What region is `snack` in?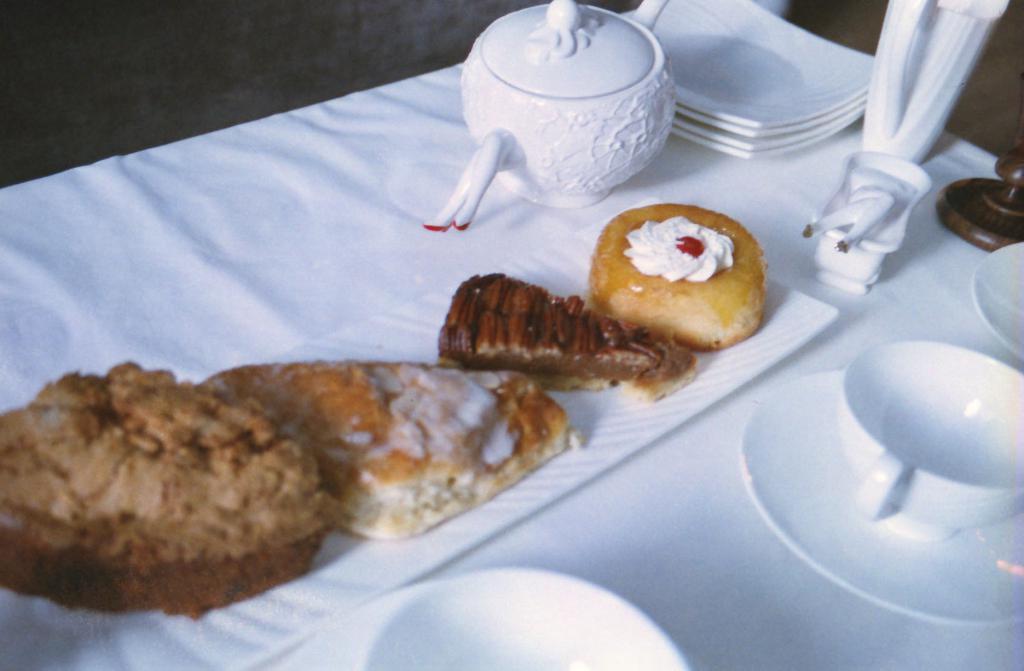
x1=195, y1=363, x2=572, y2=539.
